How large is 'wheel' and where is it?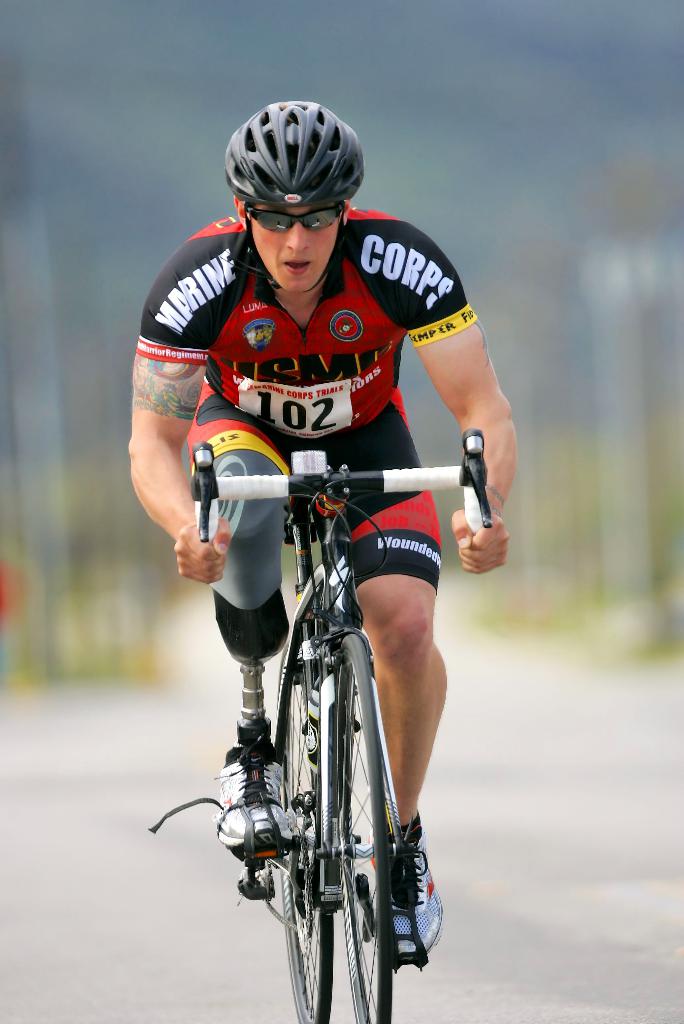
Bounding box: Rect(332, 627, 392, 1023).
